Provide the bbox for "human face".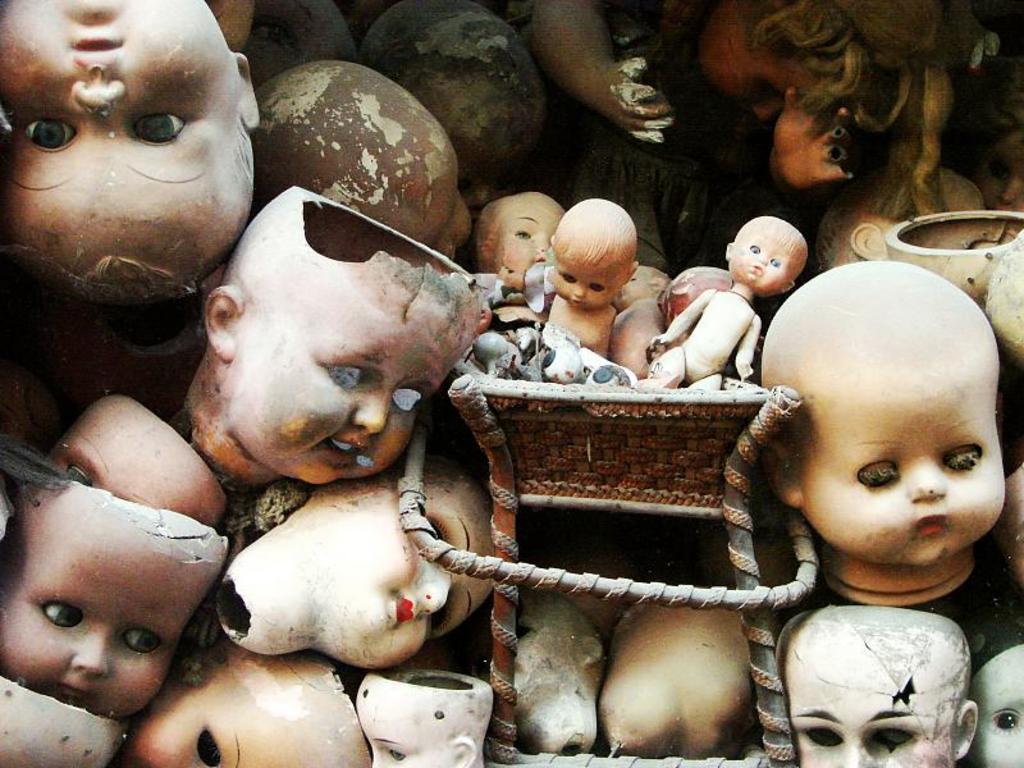
(357, 682, 453, 767).
